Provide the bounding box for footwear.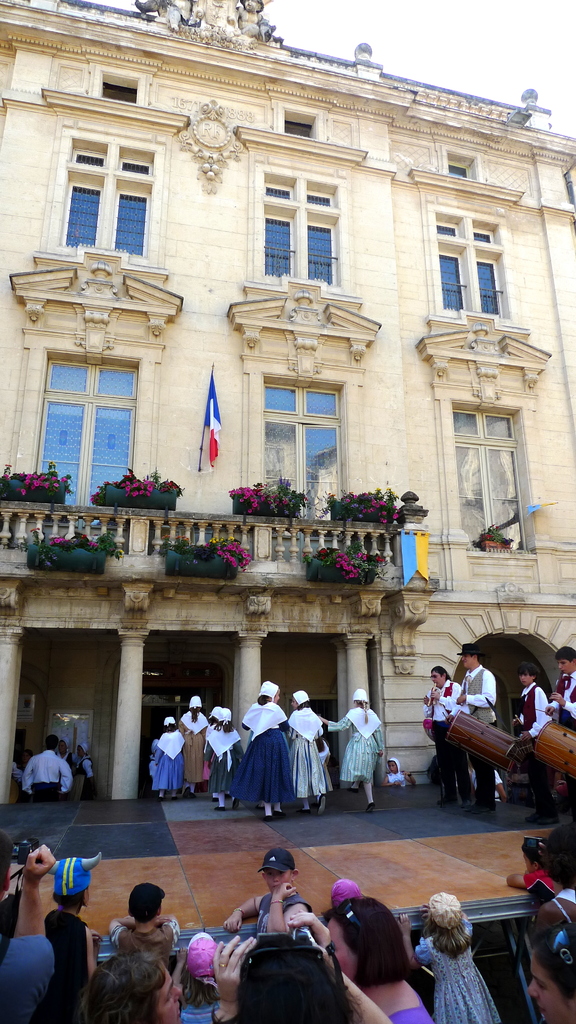
265:814:272:820.
